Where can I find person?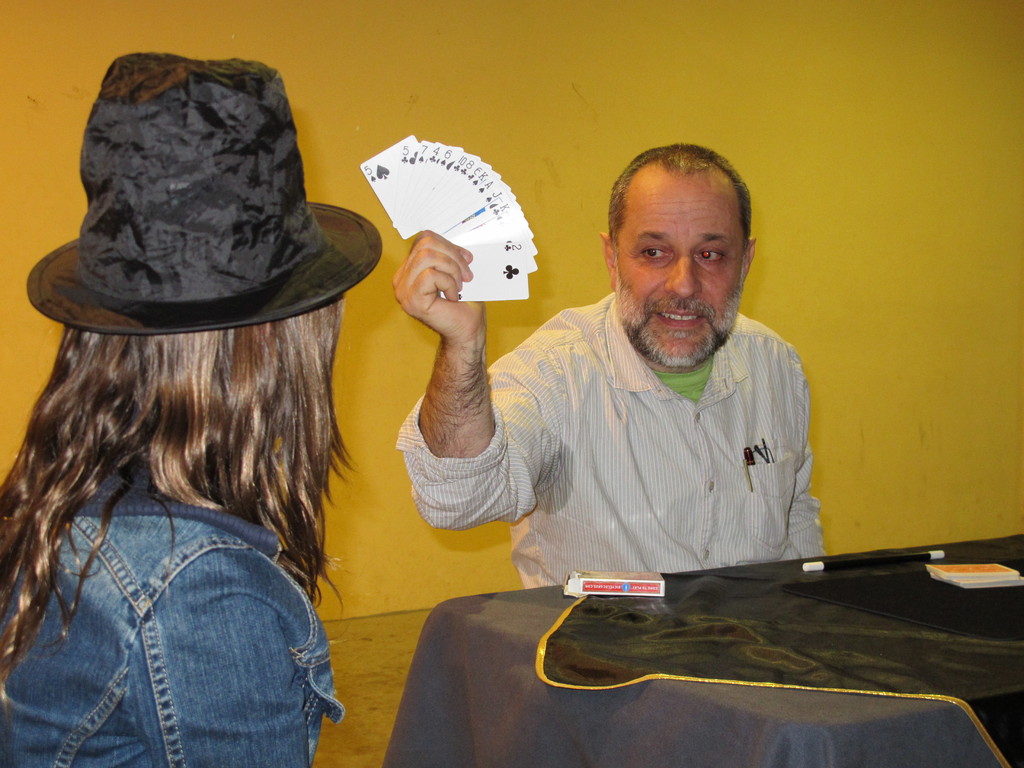
You can find it at [left=0, top=36, right=390, bottom=767].
